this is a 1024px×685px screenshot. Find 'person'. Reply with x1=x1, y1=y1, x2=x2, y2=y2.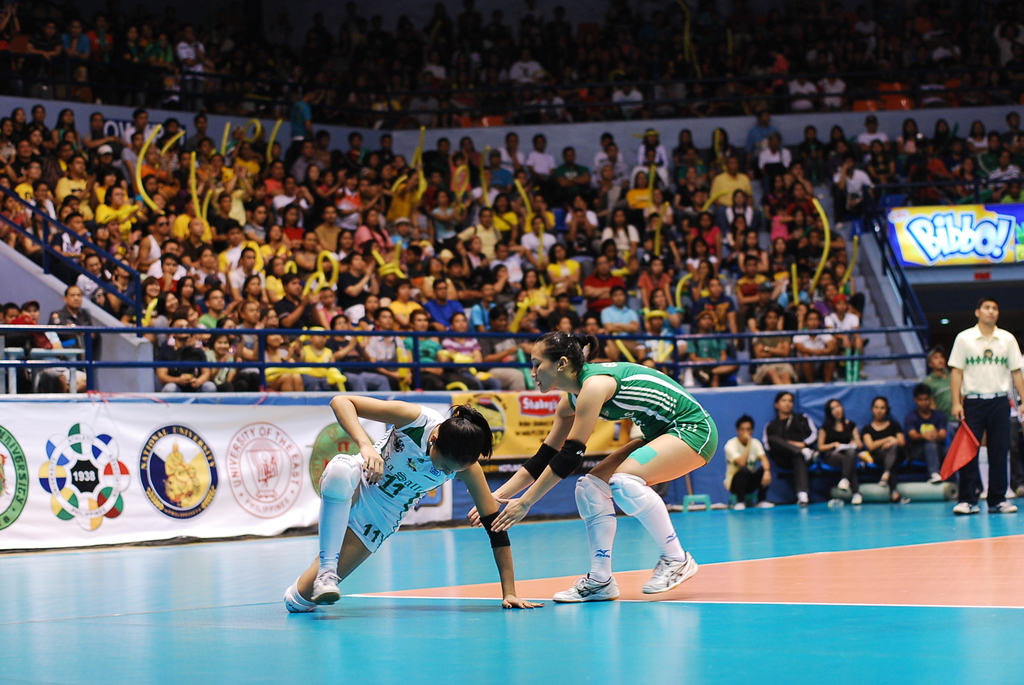
x1=547, y1=242, x2=580, y2=297.
